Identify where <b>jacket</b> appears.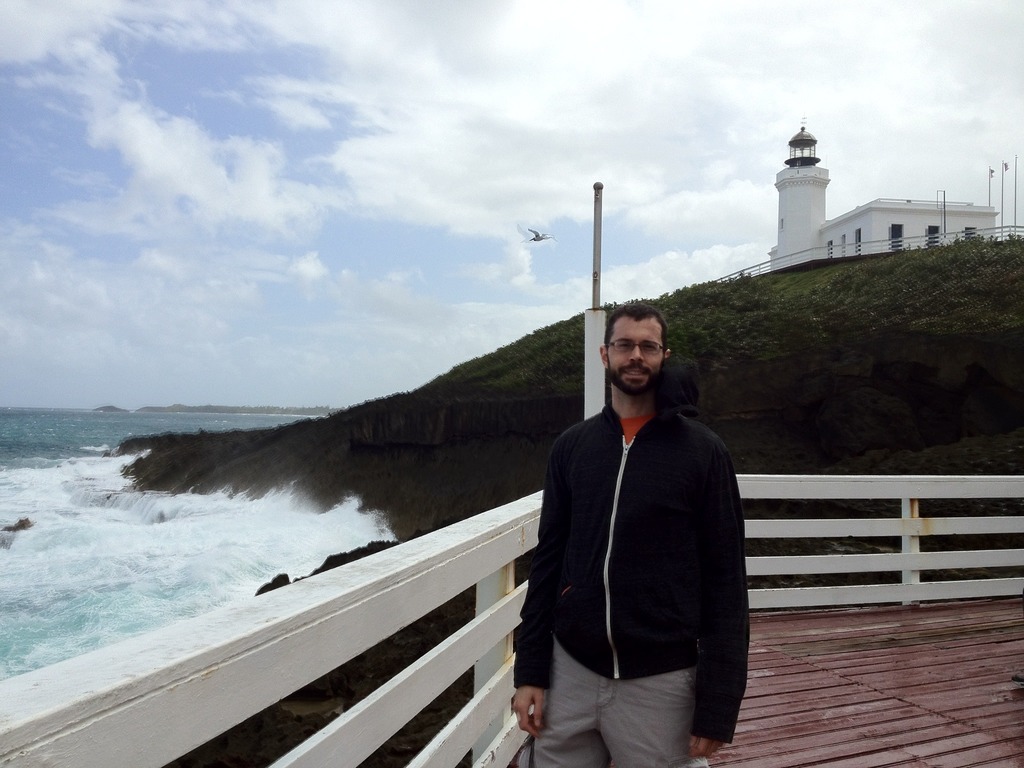
Appears at [left=527, top=337, right=747, bottom=702].
